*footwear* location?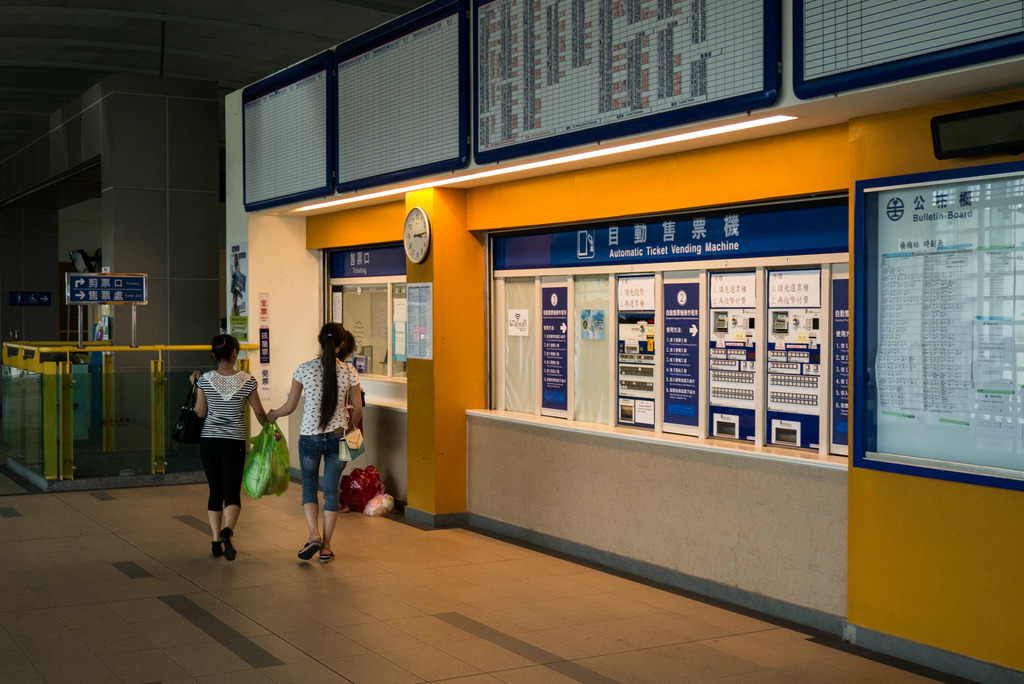
bbox(218, 528, 234, 561)
